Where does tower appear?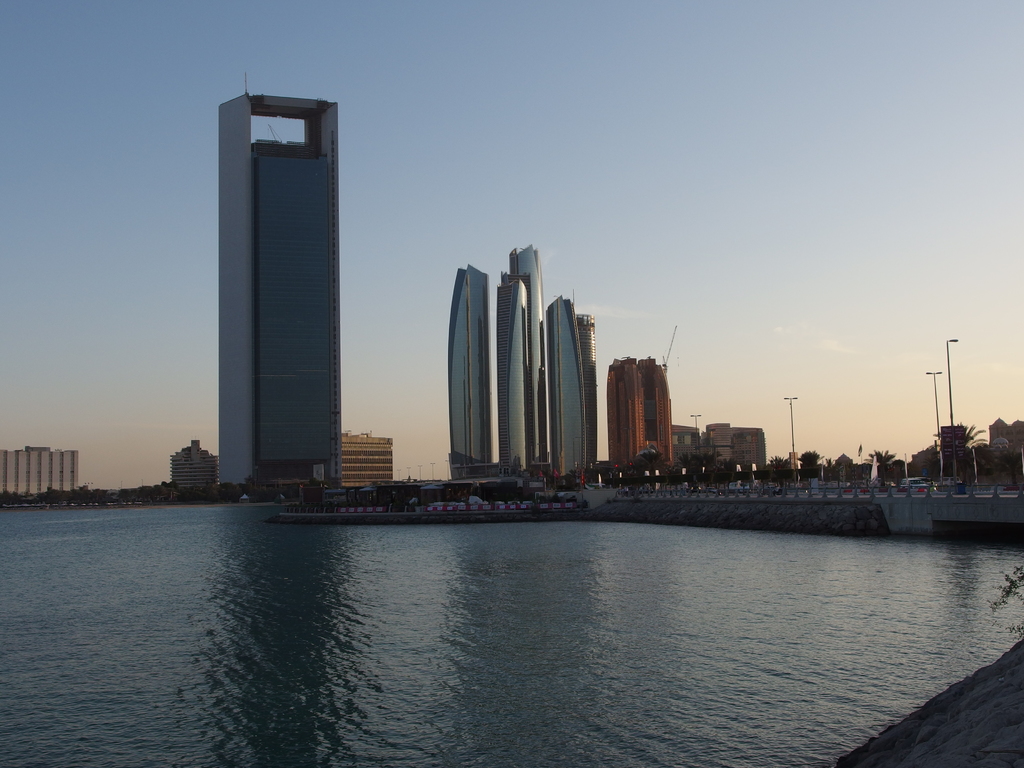
Appears at box=[605, 334, 681, 451].
